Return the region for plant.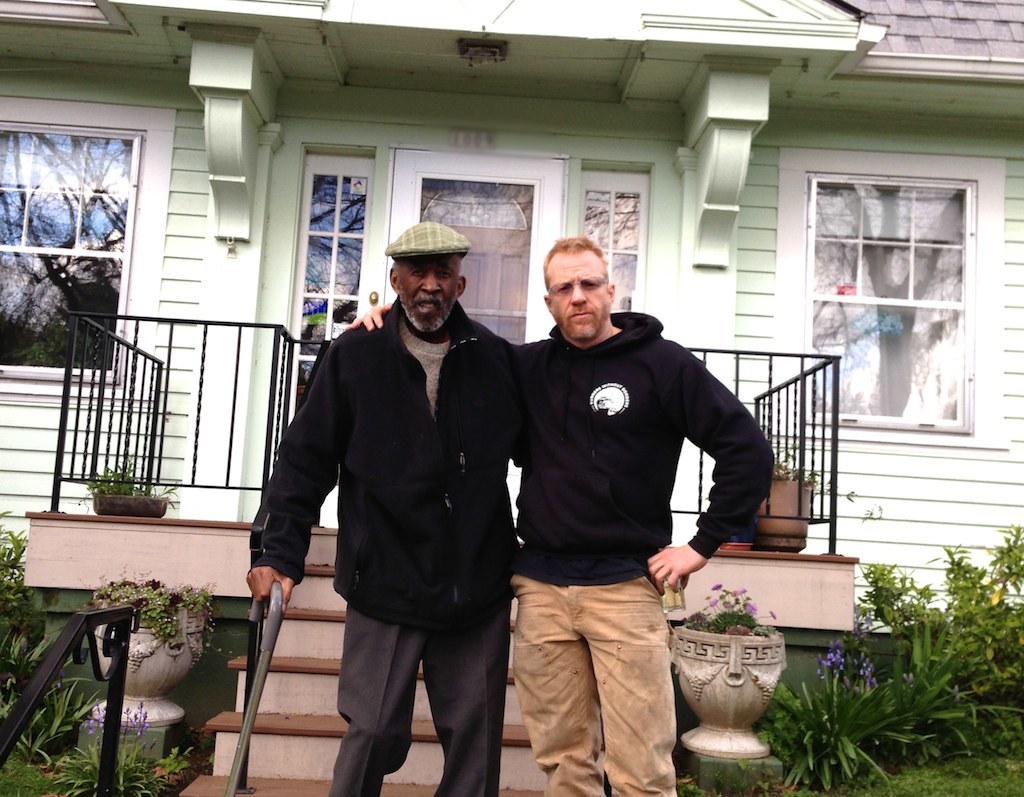
{"x1": 71, "y1": 455, "x2": 184, "y2": 504}.
